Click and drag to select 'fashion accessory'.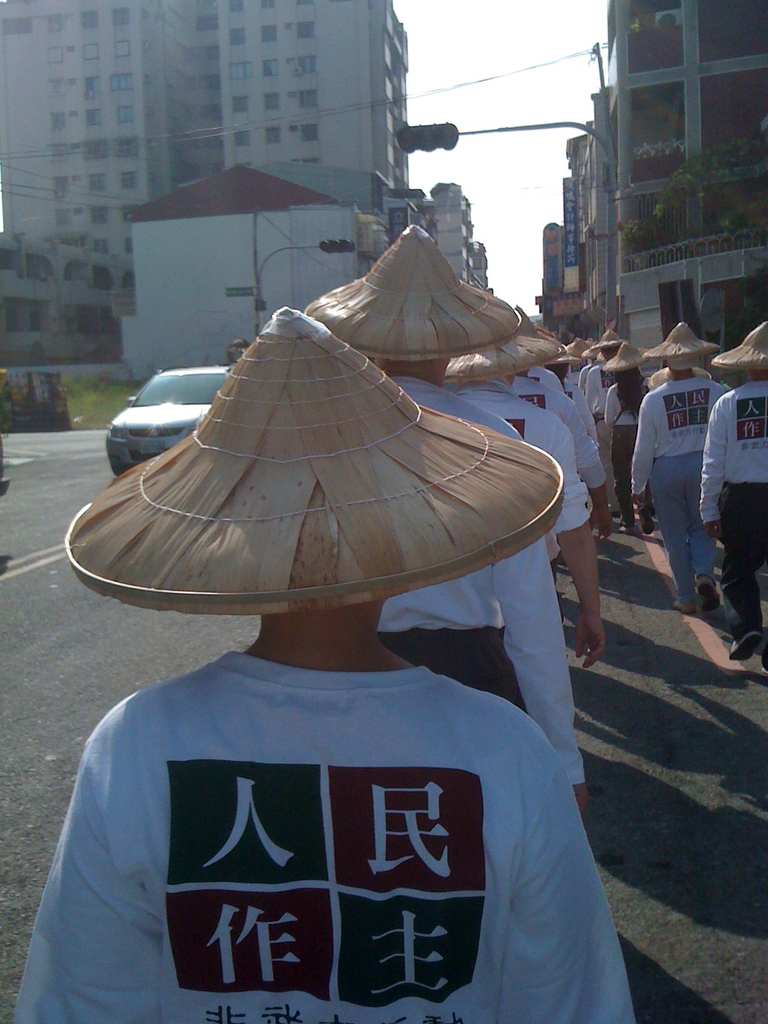
Selection: {"left": 589, "top": 311, "right": 626, "bottom": 353}.
